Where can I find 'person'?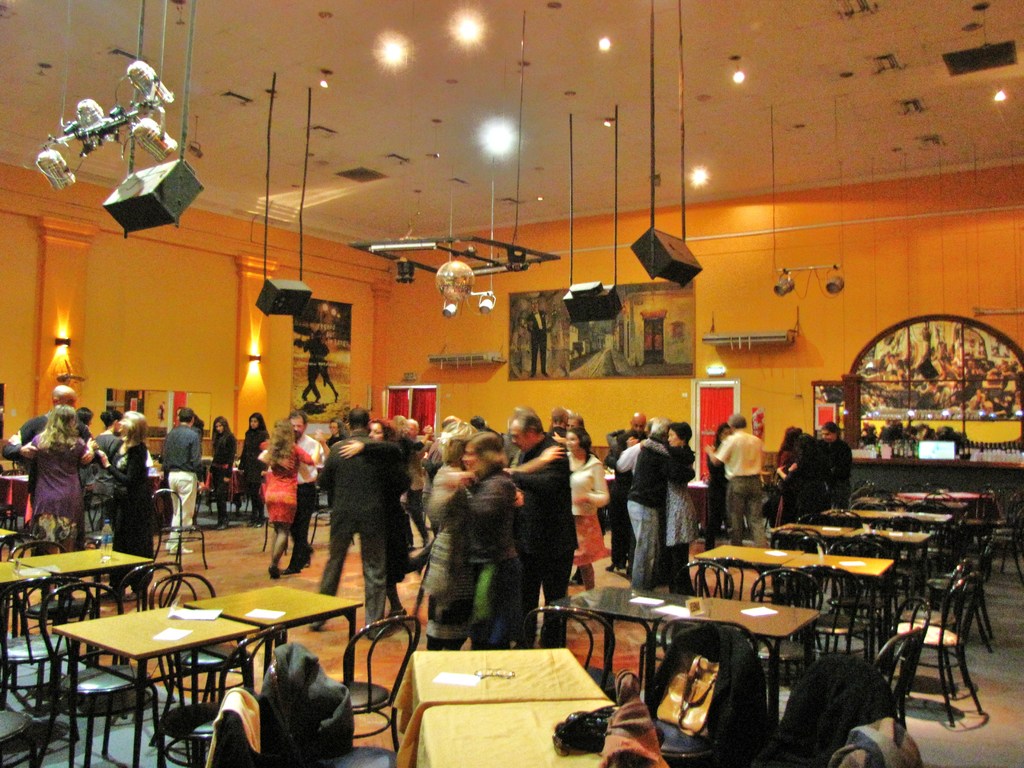
You can find it at BBox(257, 419, 323, 585).
